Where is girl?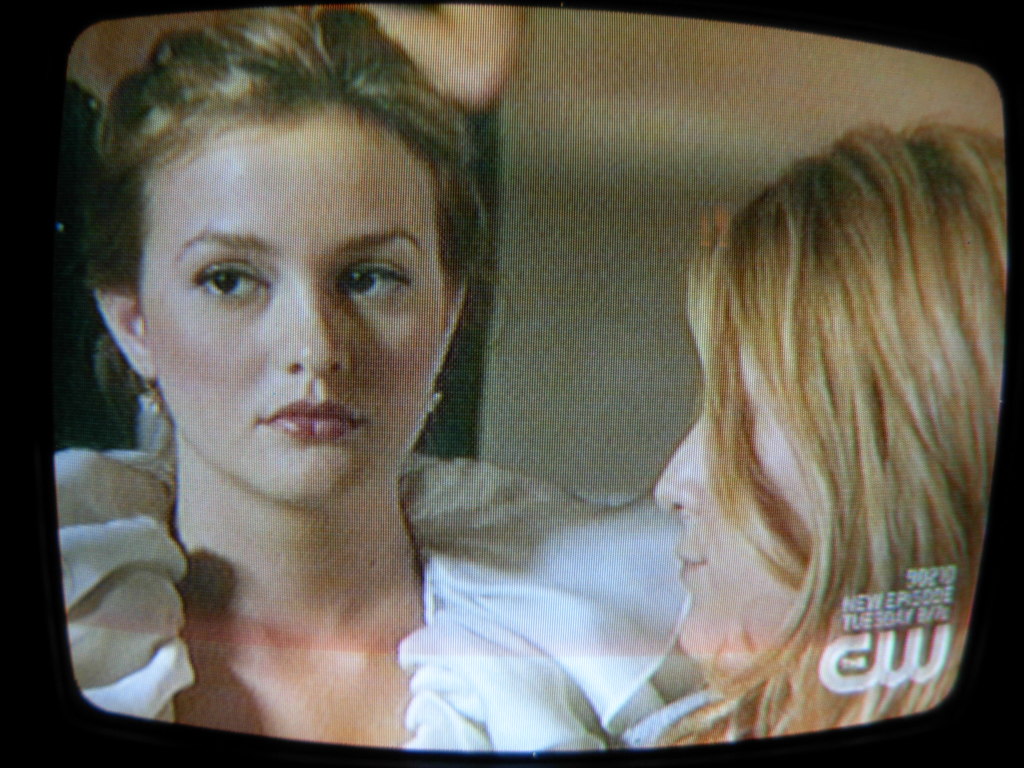
crop(618, 105, 1004, 756).
